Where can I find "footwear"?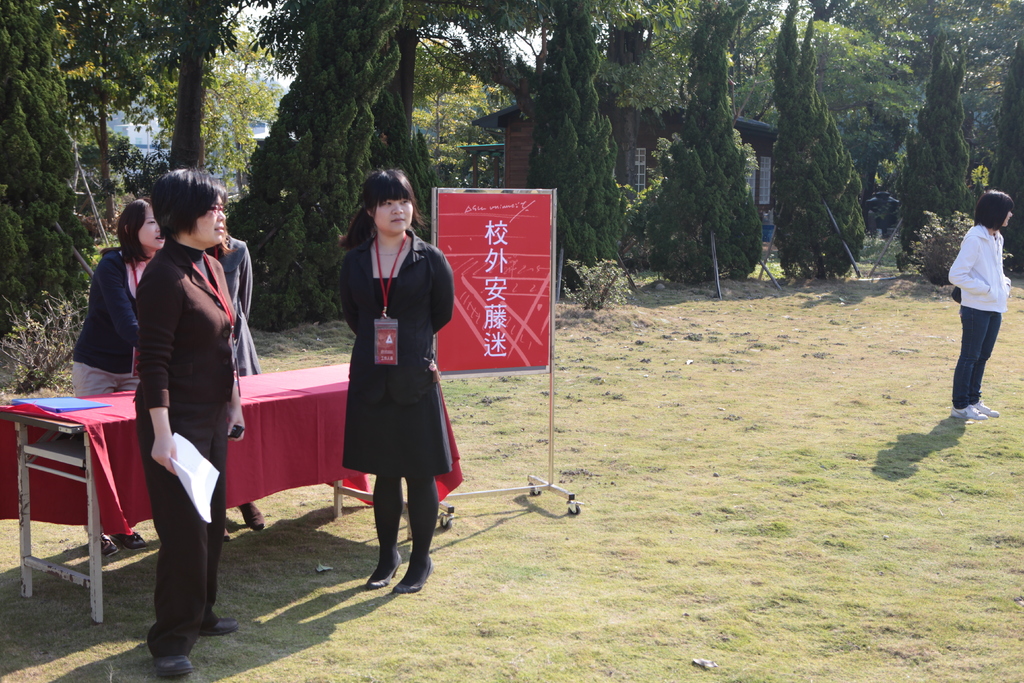
You can find it at BBox(151, 660, 194, 680).
